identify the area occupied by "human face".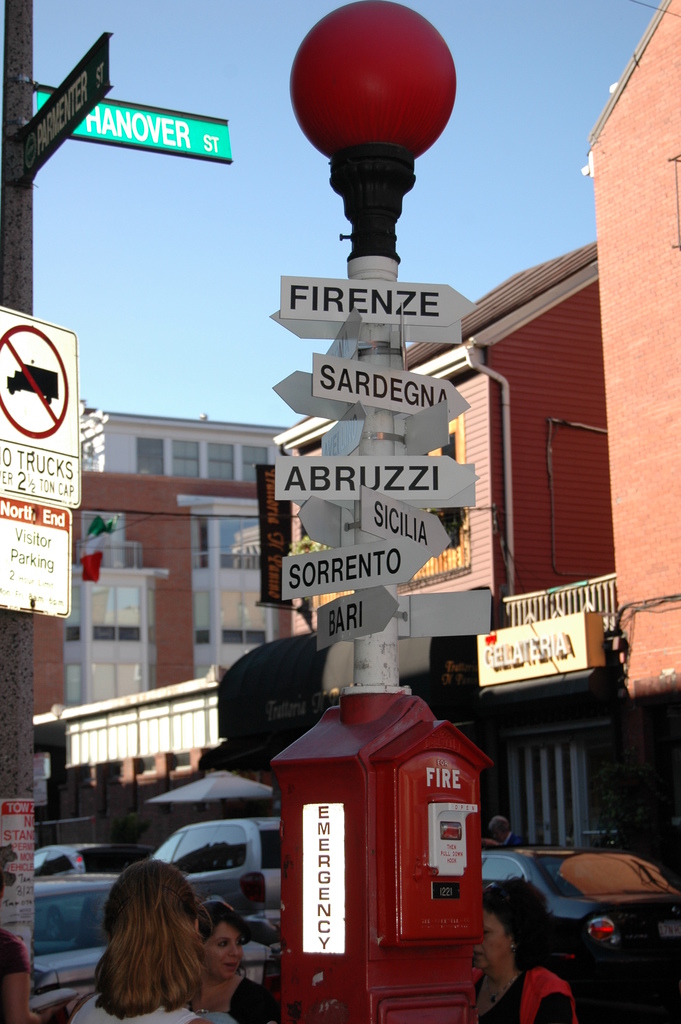
Area: x1=468 y1=916 x2=511 y2=977.
